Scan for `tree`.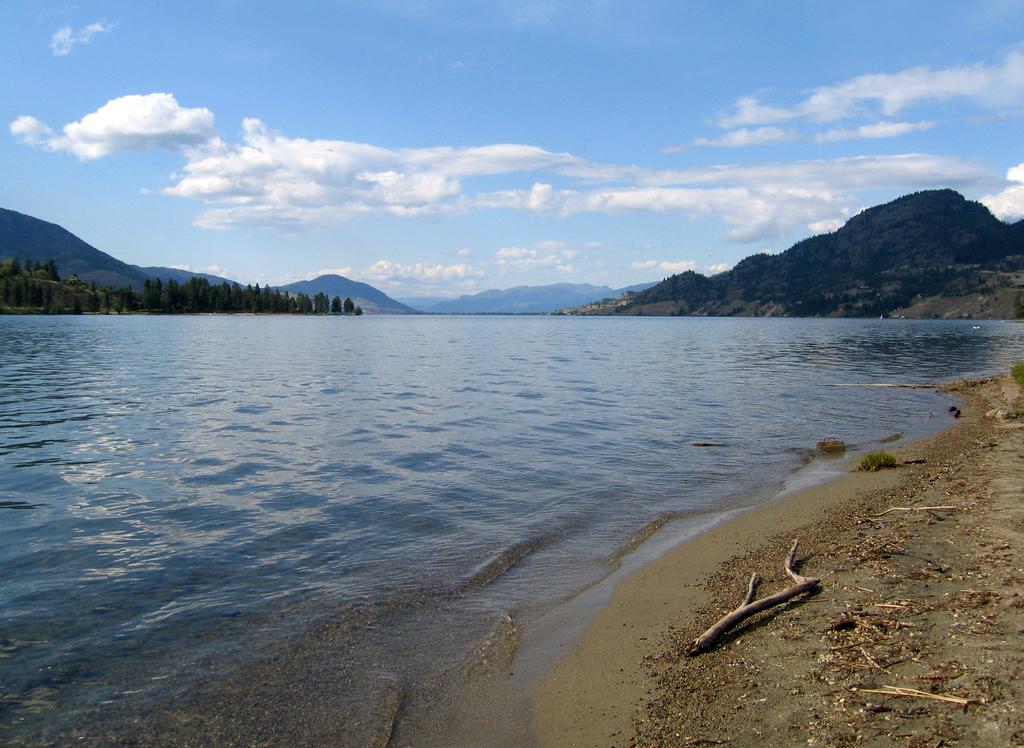
Scan result: {"left": 5, "top": 257, "right": 25, "bottom": 275}.
